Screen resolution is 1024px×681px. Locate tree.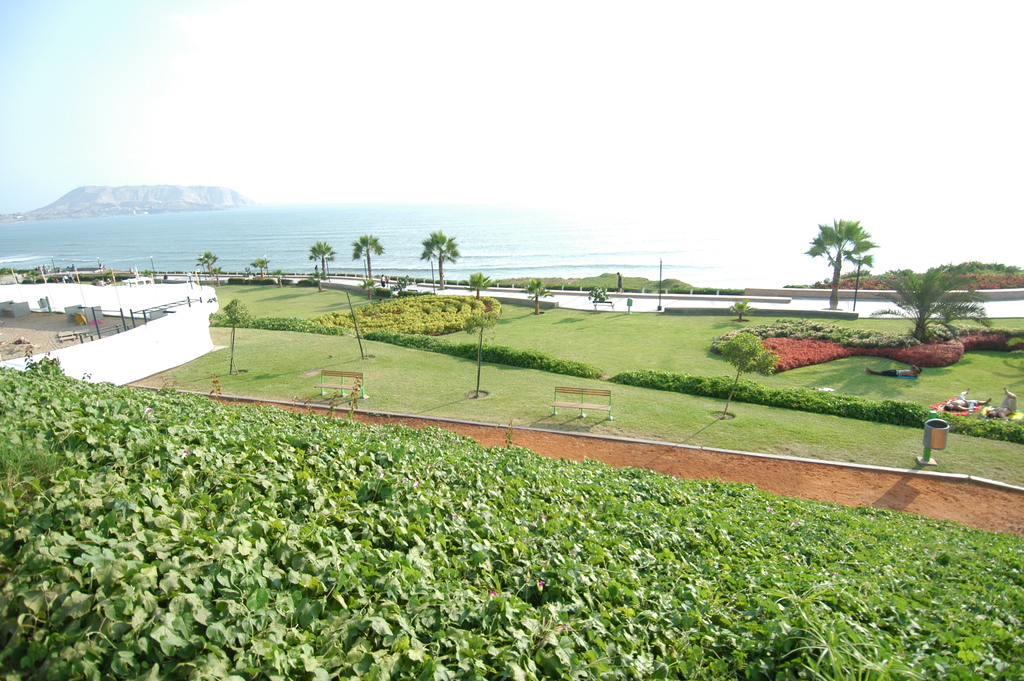
<region>875, 256, 991, 340</region>.
